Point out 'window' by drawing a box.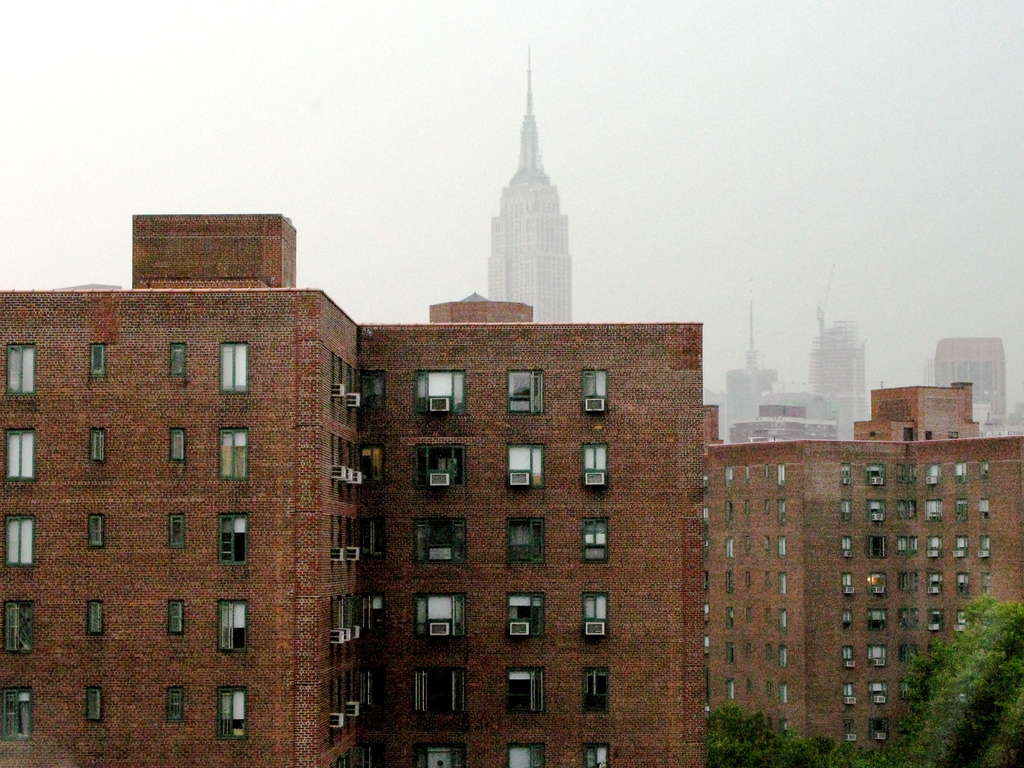
box=[218, 425, 250, 481].
